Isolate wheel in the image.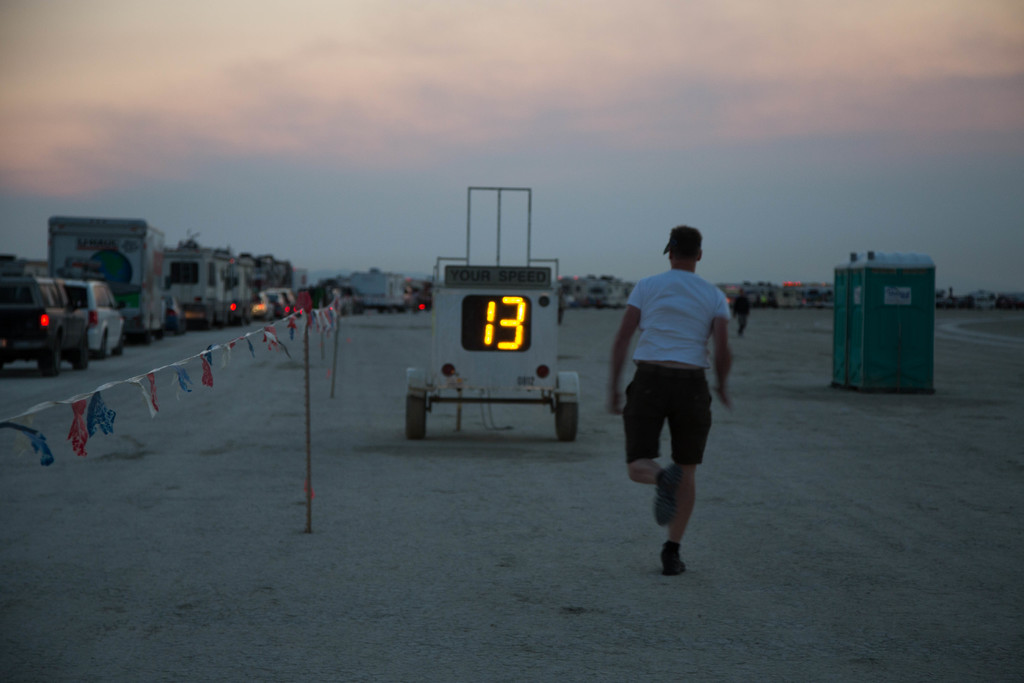
Isolated region: bbox=[72, 338, 89, 370].
